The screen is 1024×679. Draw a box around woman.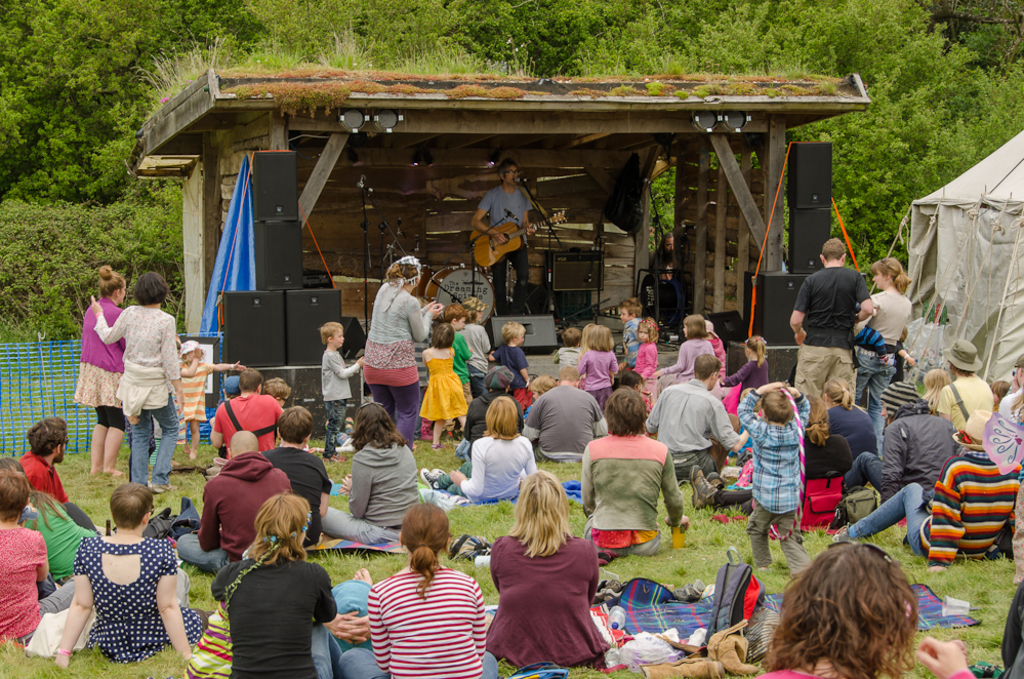
(344,502,499,678).
